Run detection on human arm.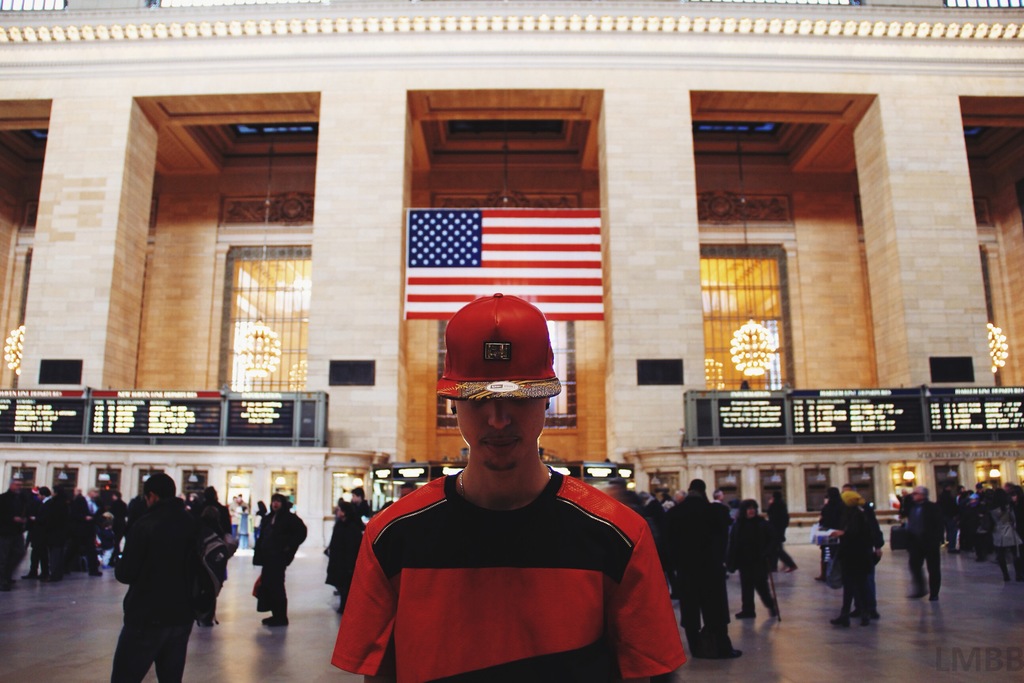
Result: 612:515:692:682.
